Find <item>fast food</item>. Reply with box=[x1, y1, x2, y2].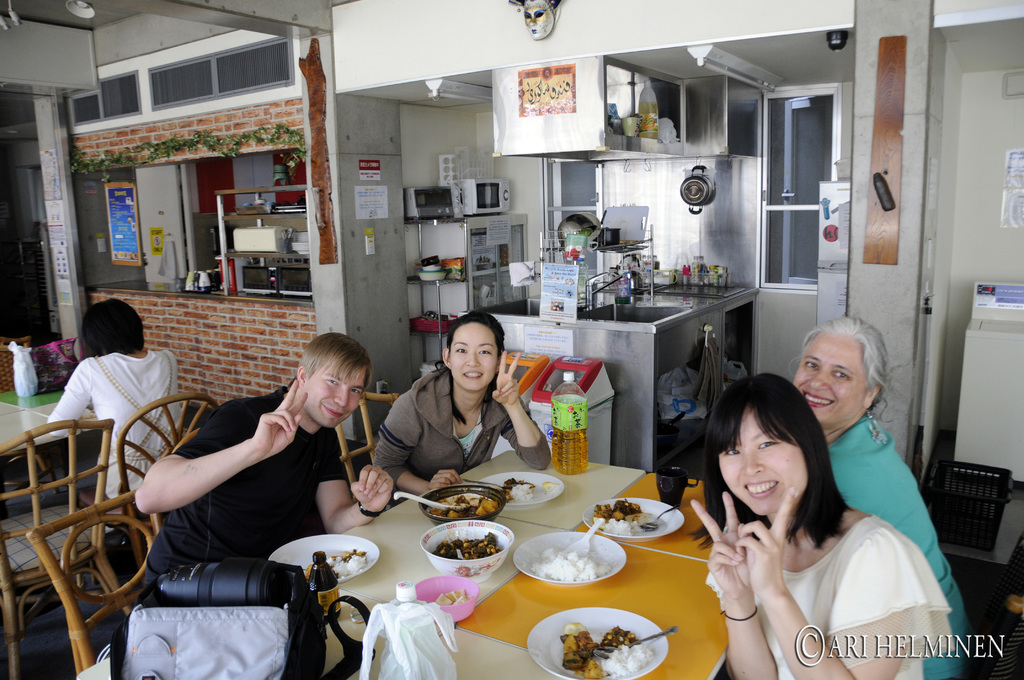
box=[334, 549, 363, 562].
